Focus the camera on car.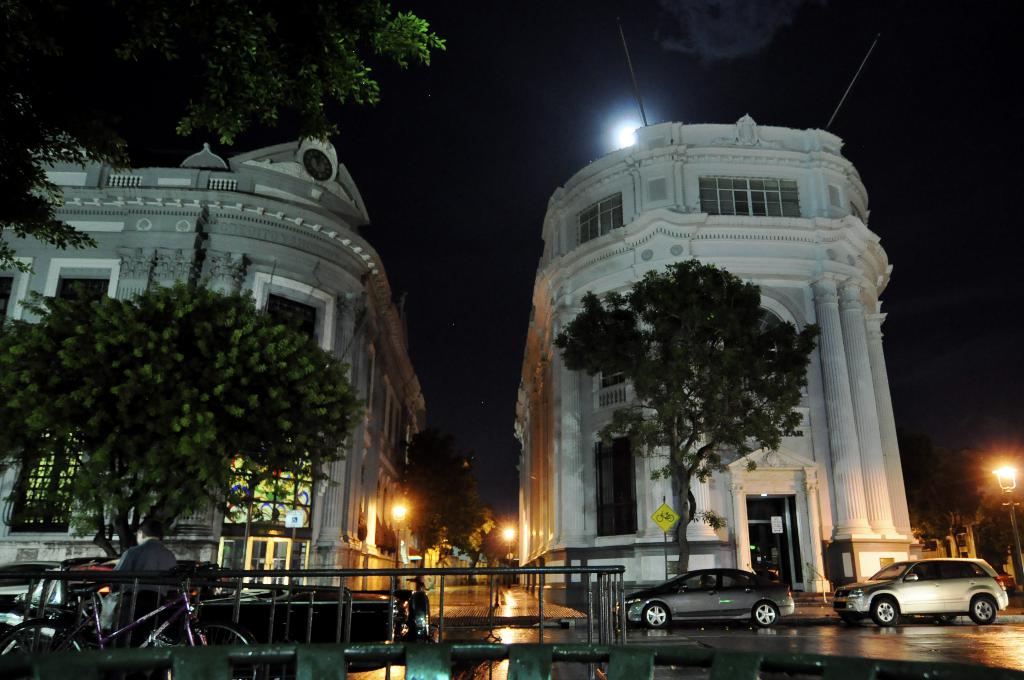
Focus region: {"x1": 834, "y1": 558, "x2": 1007, "y2": 622}.
